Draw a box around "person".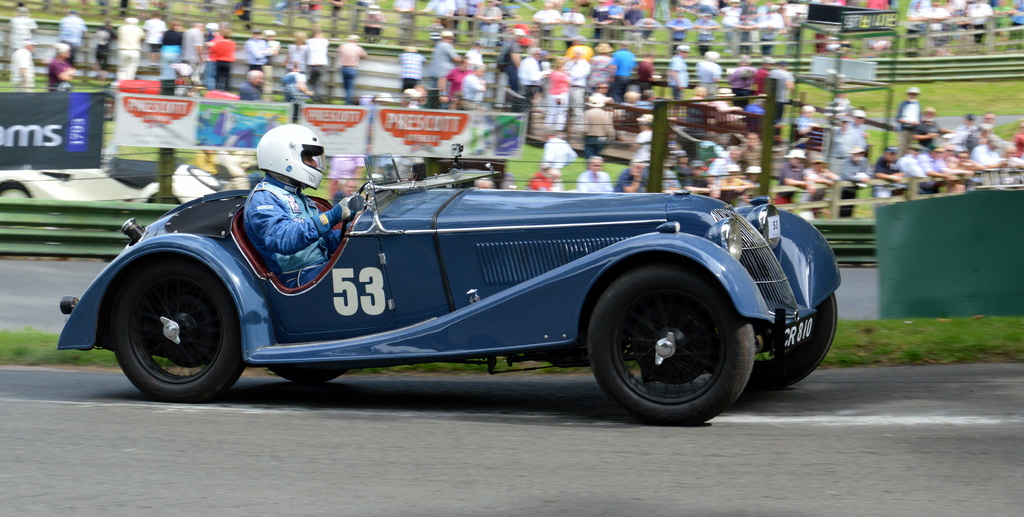
(252,120,365,290).
